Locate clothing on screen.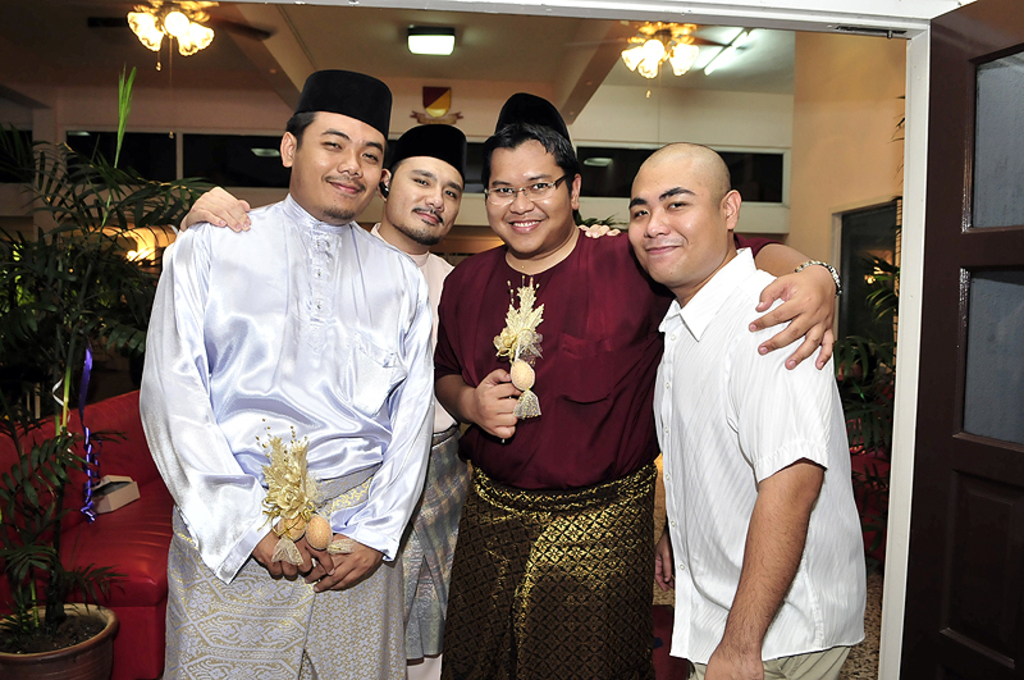
On screen at (left=366, top=220, right=474, bottom=679).
